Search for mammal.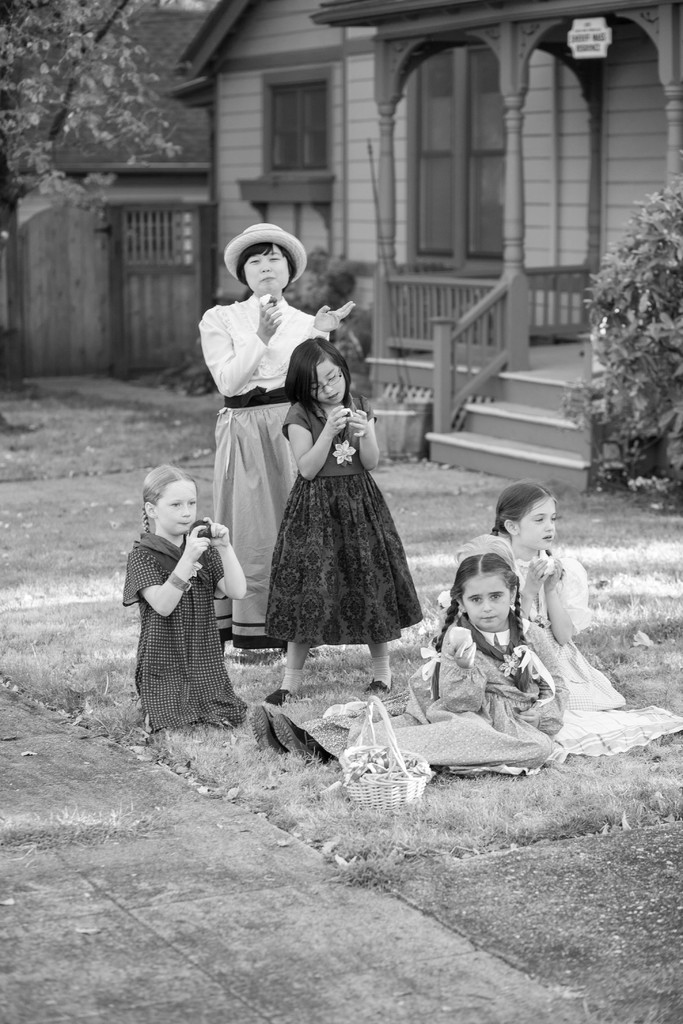
Found at <bbox>490, 480, 630, 718</bbox>.
